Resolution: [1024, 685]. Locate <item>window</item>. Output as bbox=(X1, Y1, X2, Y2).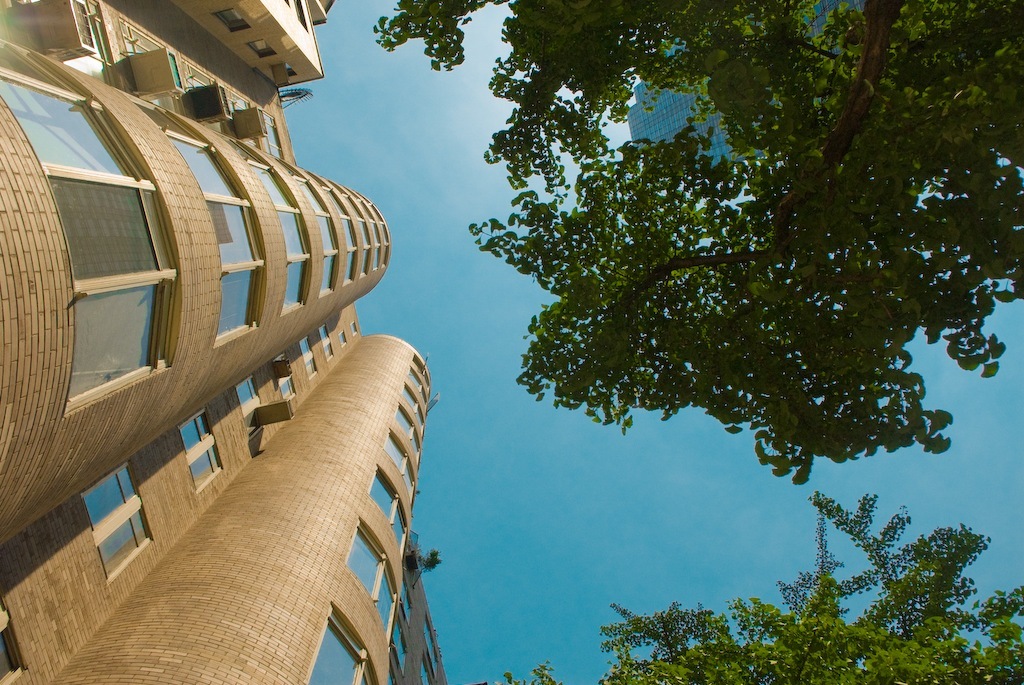
bbox=(333, 334, 351, 350).
